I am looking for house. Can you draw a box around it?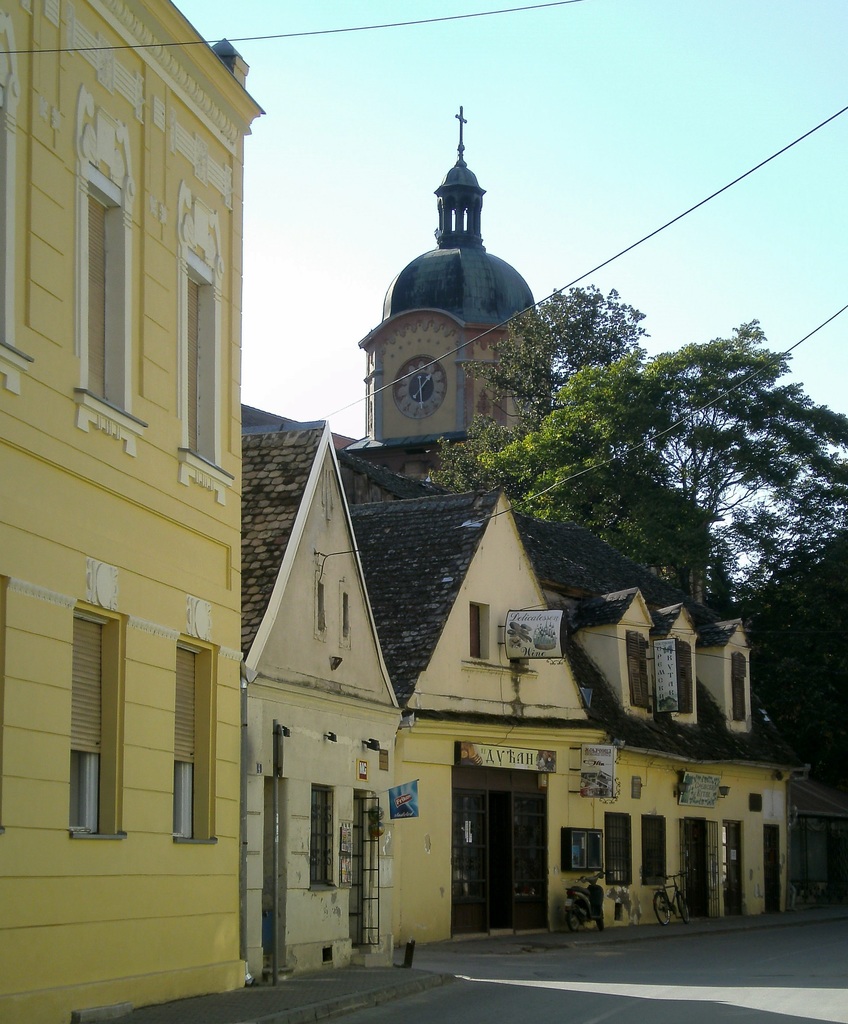
Sure, the bounding box is BBox(246, 423, 406, 974).
